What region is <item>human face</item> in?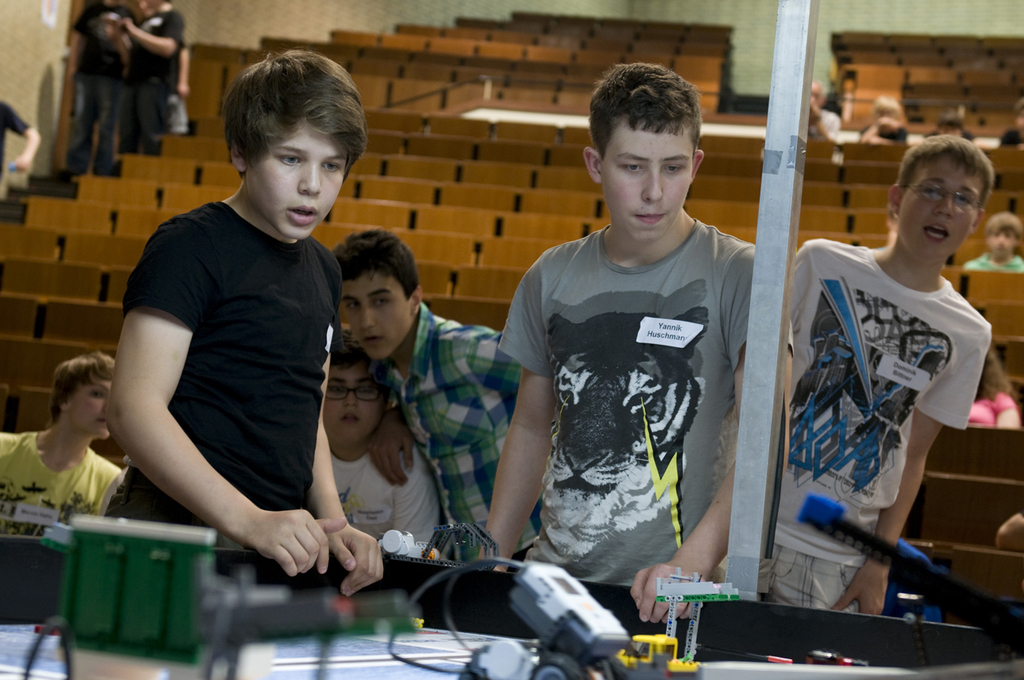
339 268 413 360.
